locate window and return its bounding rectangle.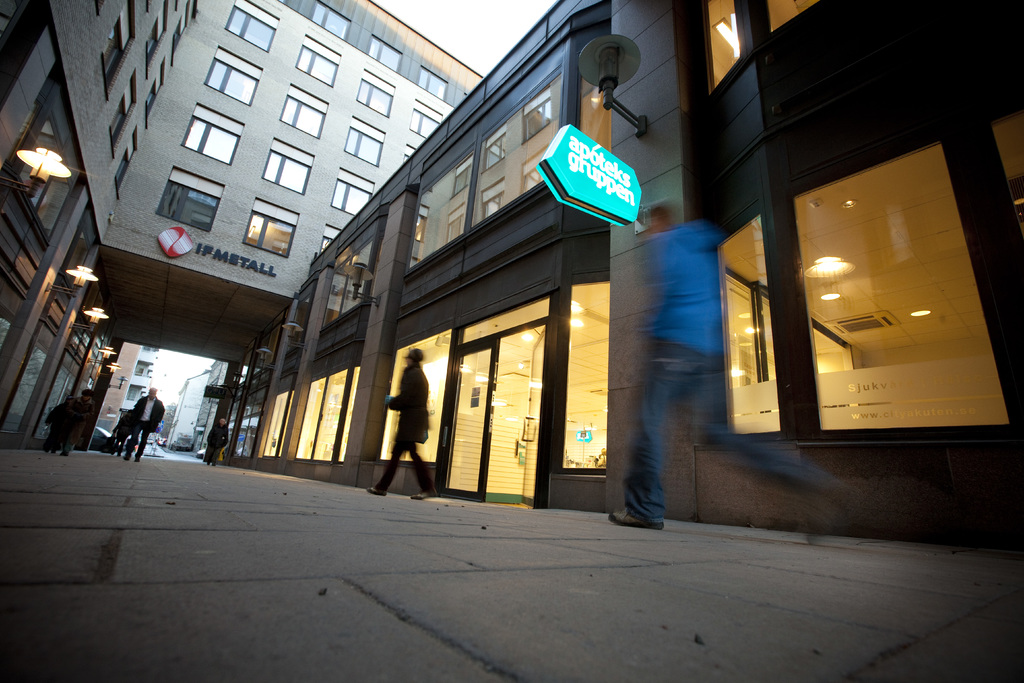
(358,70,396,116).
